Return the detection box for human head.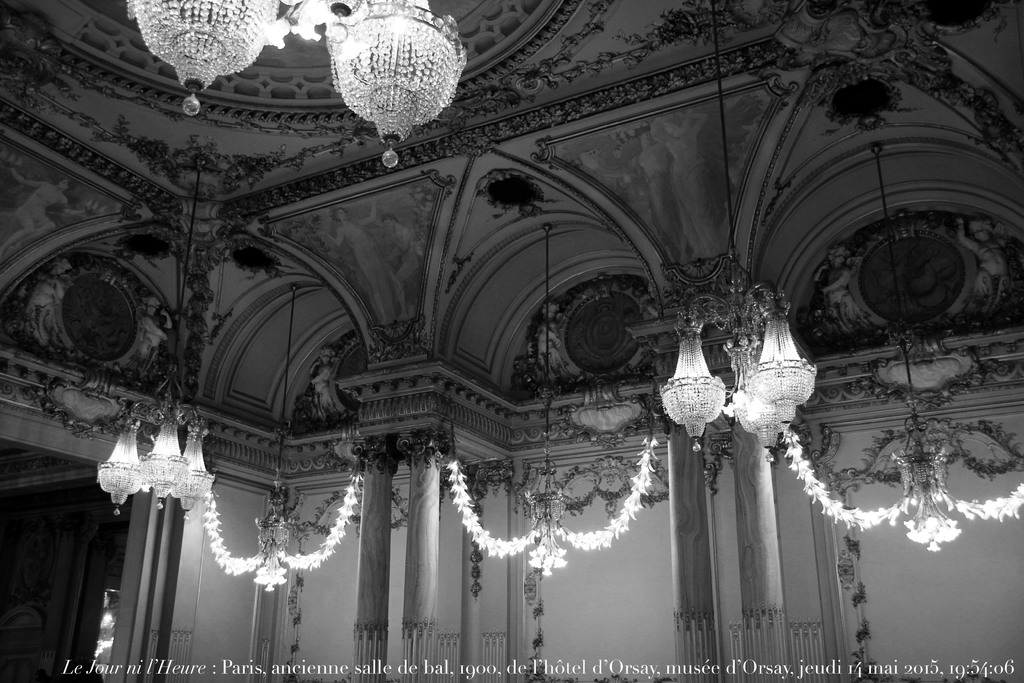
x1=971, y1=220, x2=995, y2=248.
